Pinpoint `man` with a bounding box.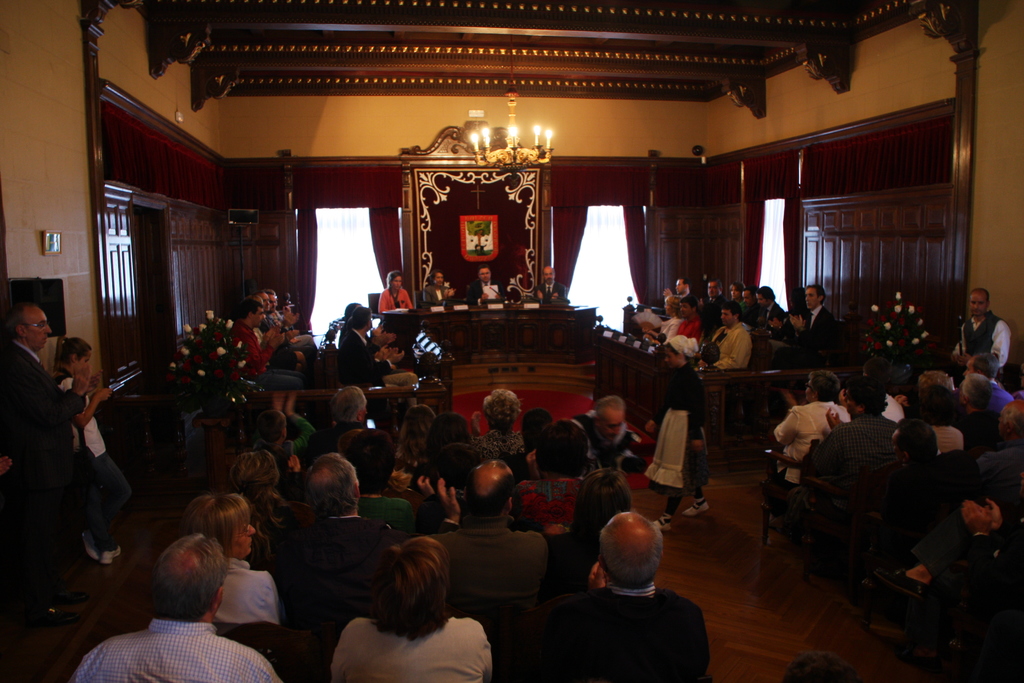
502 399 573 492.
